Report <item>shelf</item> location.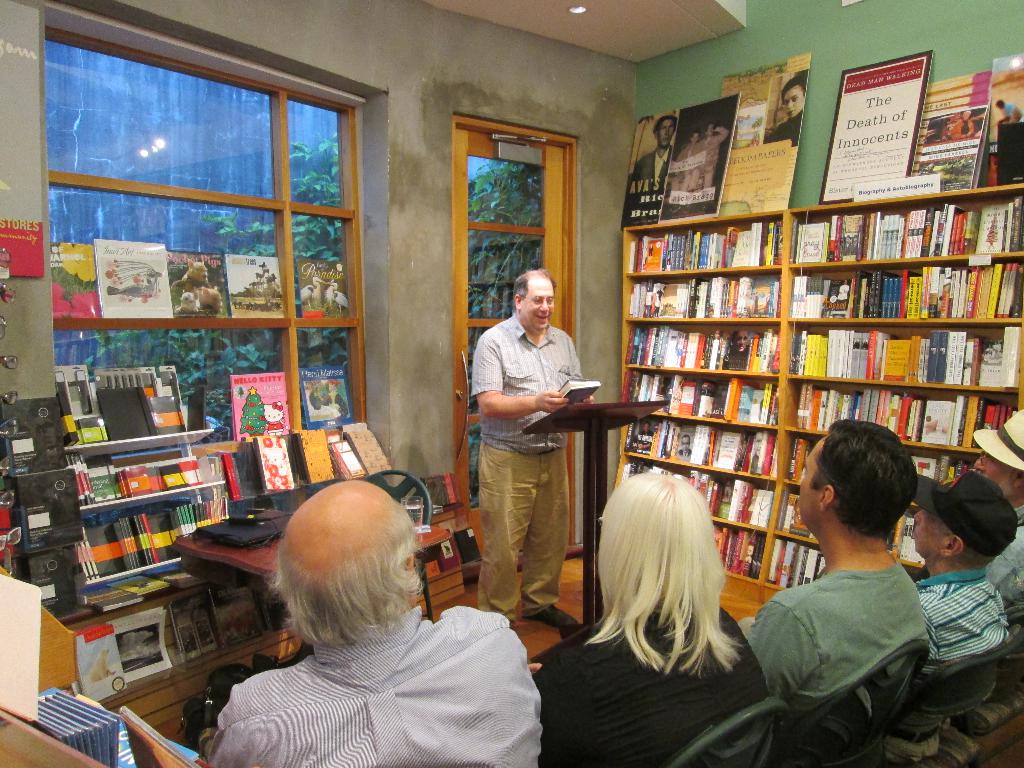
Report: 769/532/837/604.
